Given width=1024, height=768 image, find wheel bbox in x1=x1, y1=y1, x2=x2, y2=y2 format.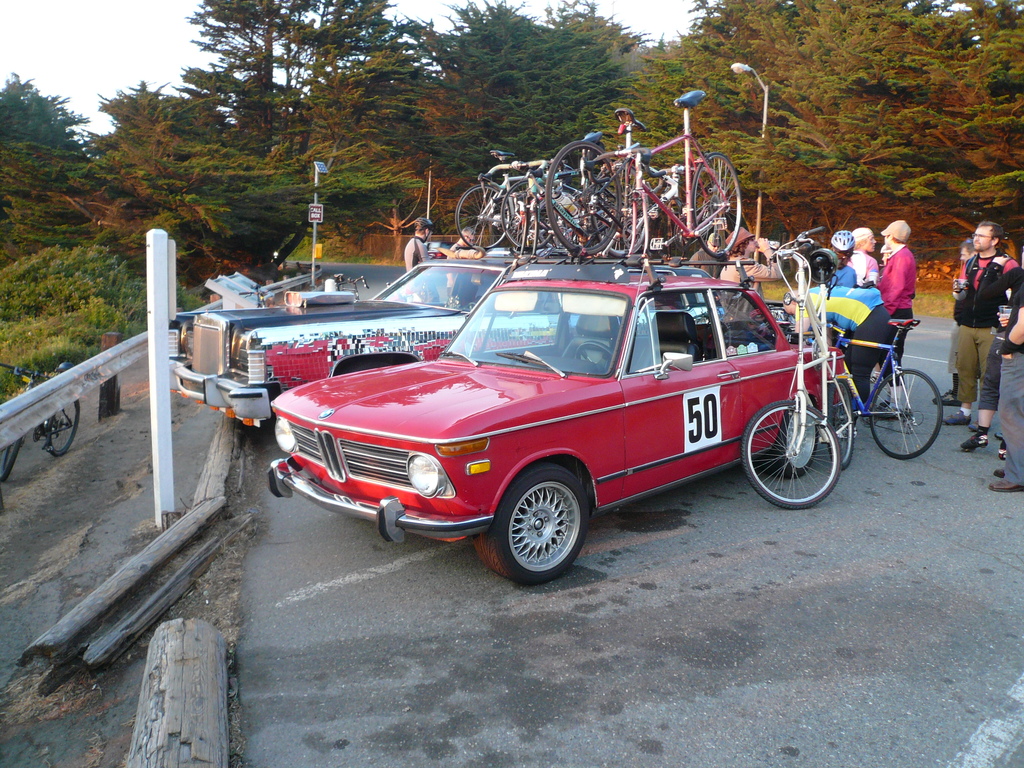
x1=344, y1=360, x2=392, y2=372.
